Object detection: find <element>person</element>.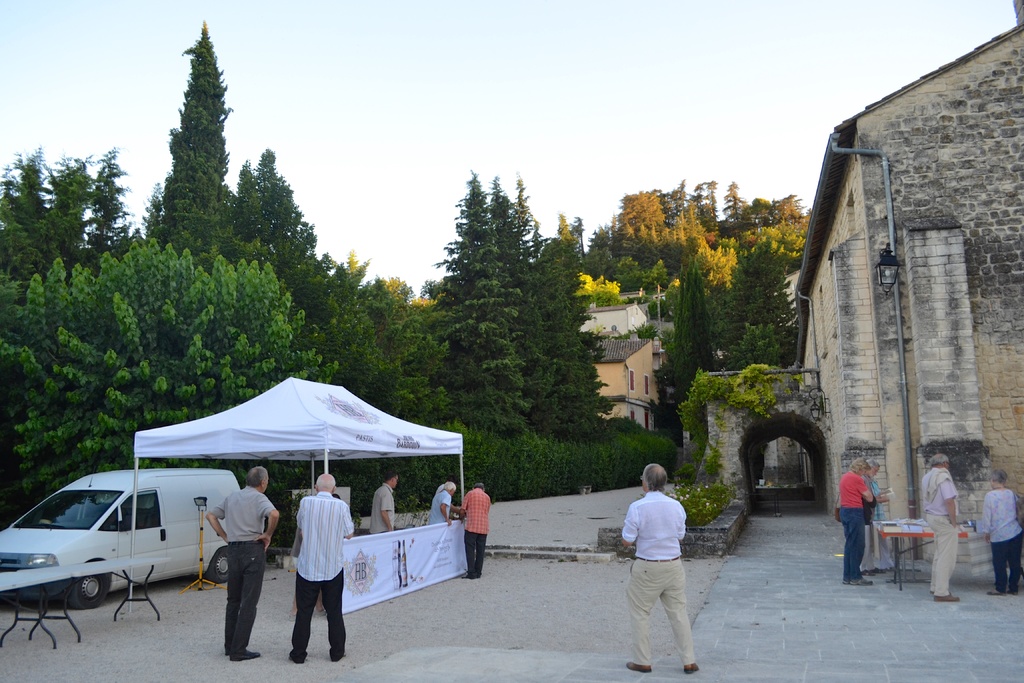
(x1=840, y1=450, x2=874, y2=584).
